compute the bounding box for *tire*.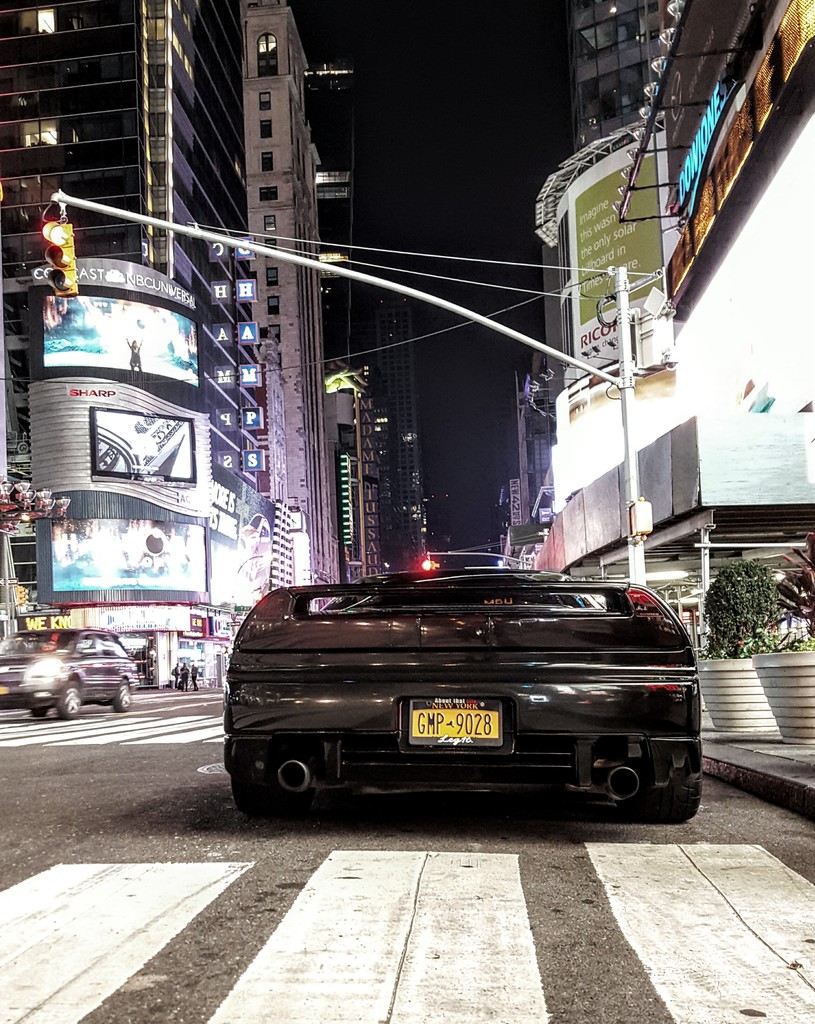
(232, 777, 309, 815).
